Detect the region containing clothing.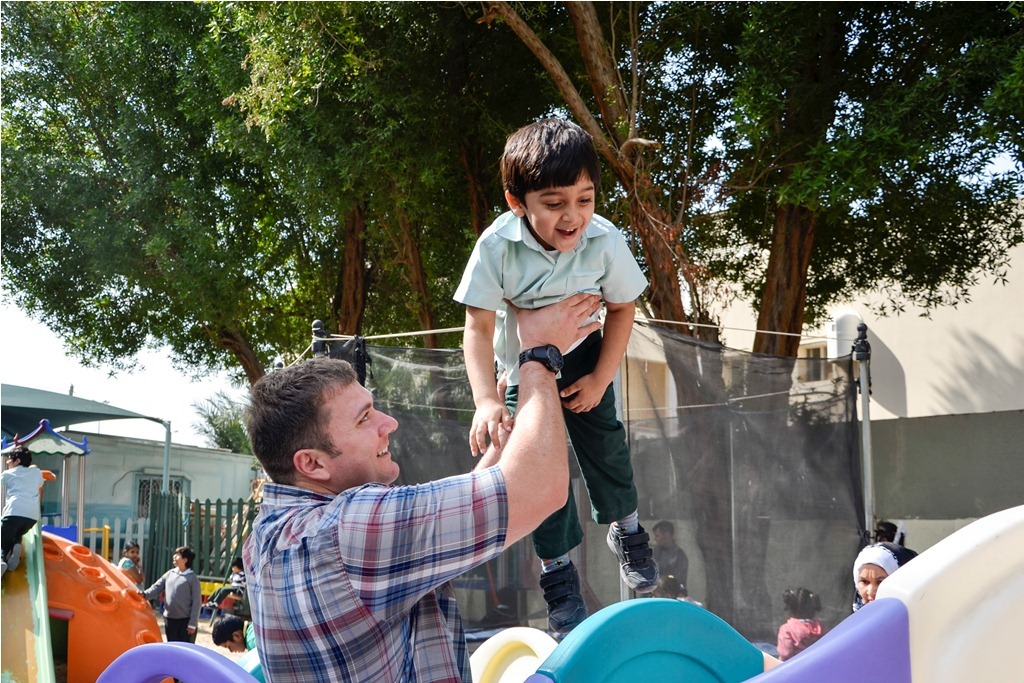
(left=138, top=564, right=205, bottom=682).
